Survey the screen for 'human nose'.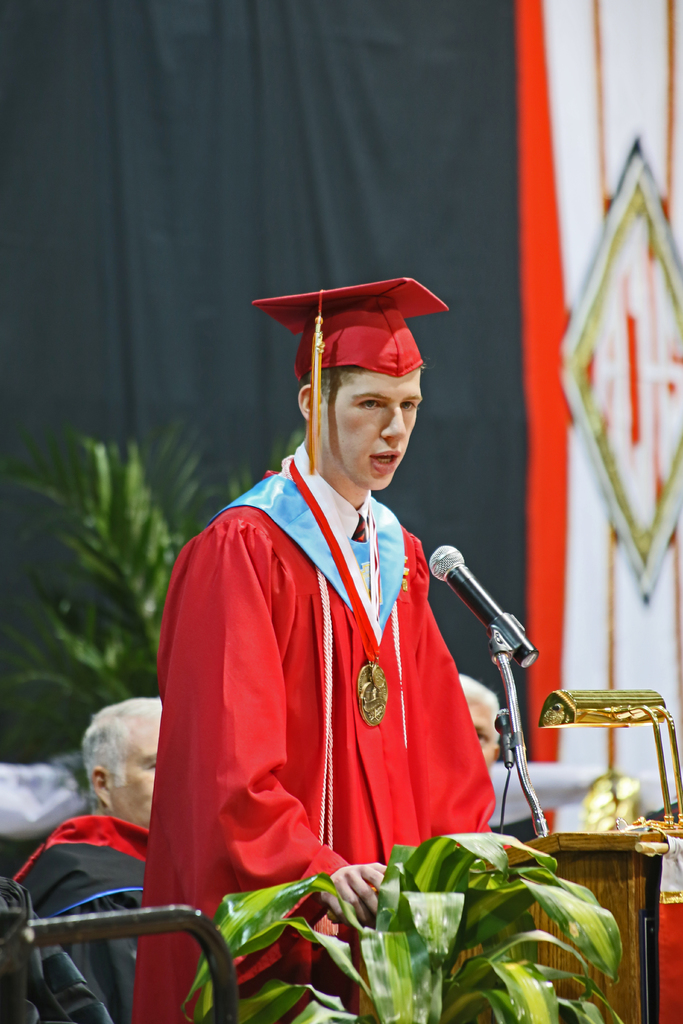
Survey found: box(378, 406, 407, 440).
